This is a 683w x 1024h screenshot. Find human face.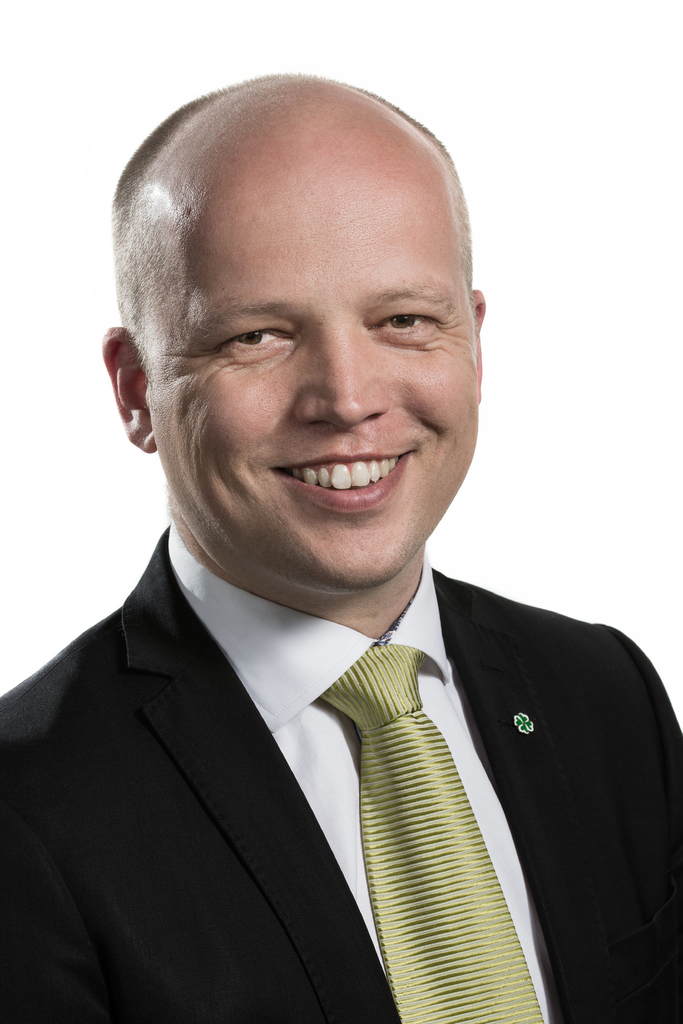
Bounding box: (x1=135, y1=118, x2=480, y2=593).
